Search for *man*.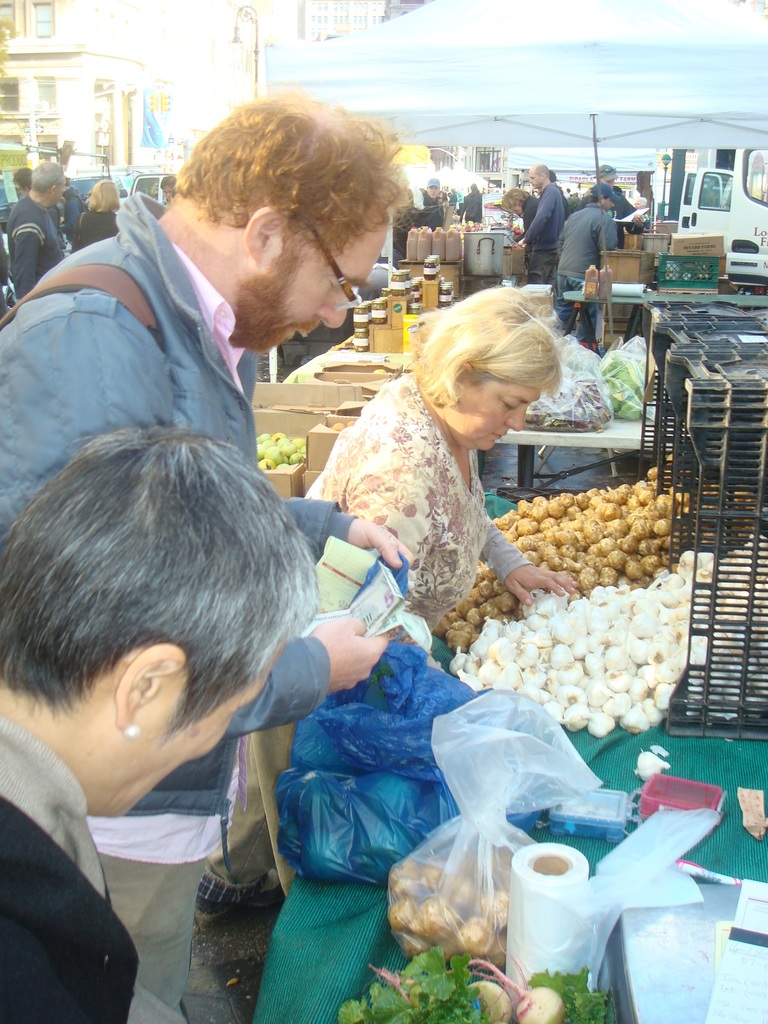
Found at [left=0, top=86, right=408, bottom=1023].
